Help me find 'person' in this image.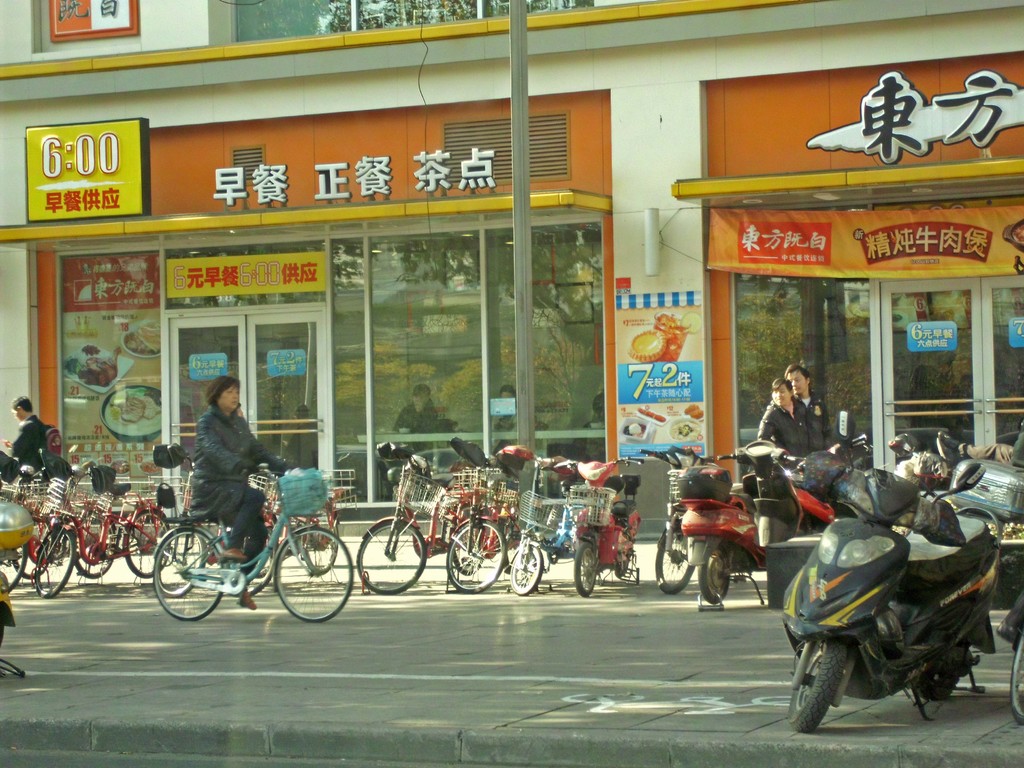
Found it: l=758, t=372, r=799, b=444.
